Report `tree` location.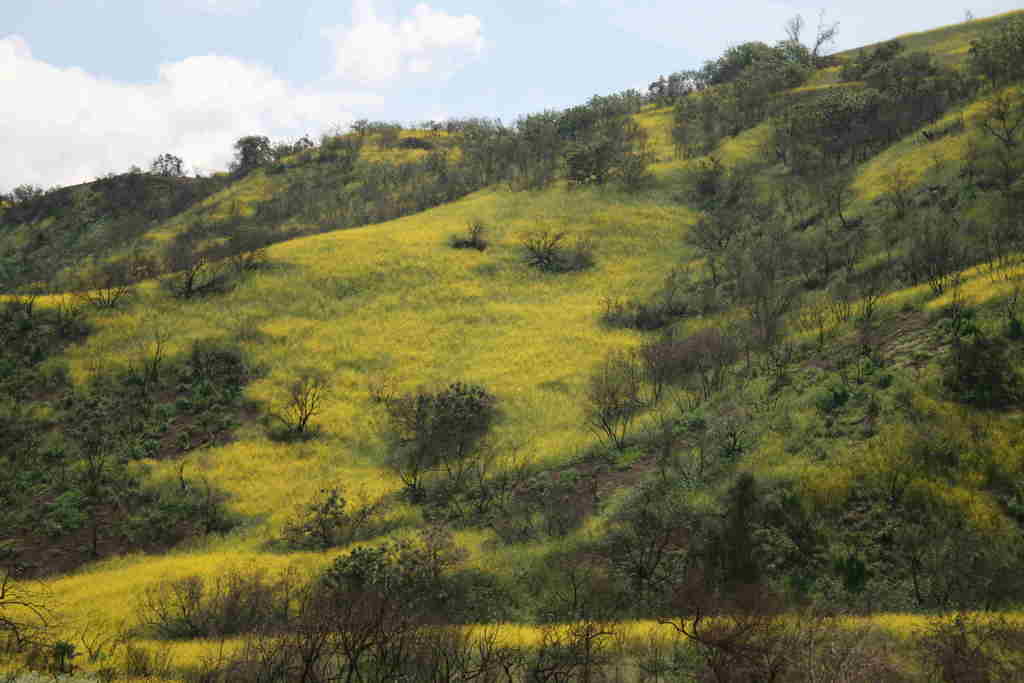
Report: x1=373 y1=368 x2=495 y2=497.
